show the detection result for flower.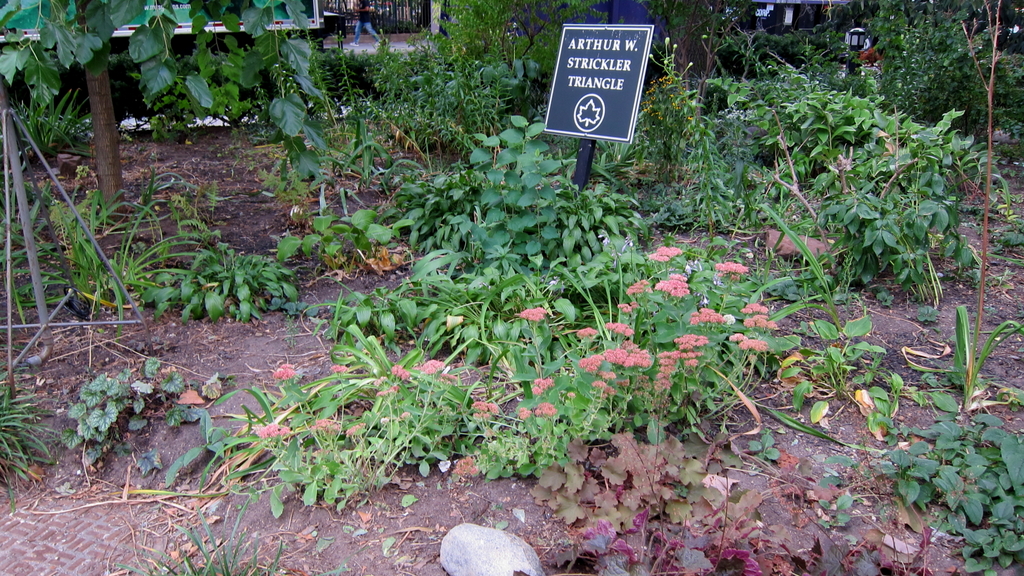
box(422, 357, 442, 377).
